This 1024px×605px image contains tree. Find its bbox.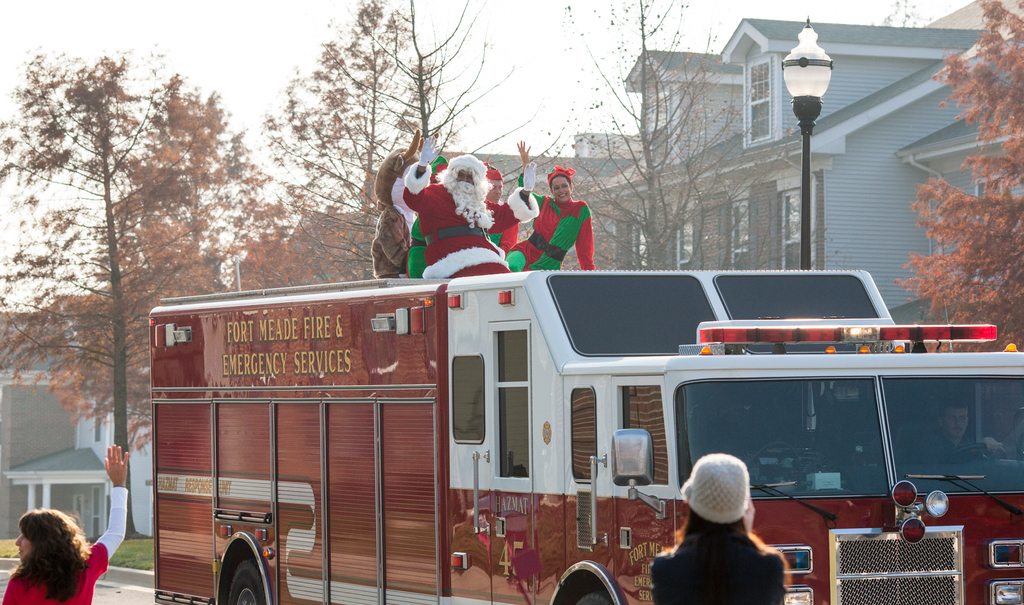
(543,0,768,288).
